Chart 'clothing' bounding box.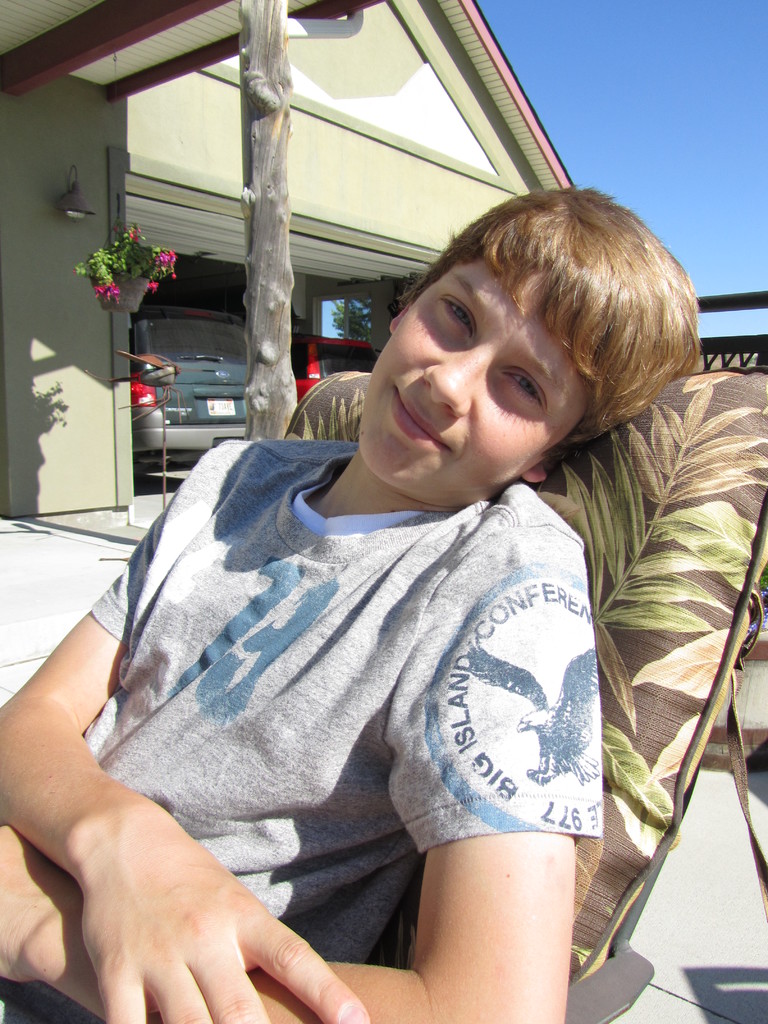
Charted: (0,426,634,1007).
